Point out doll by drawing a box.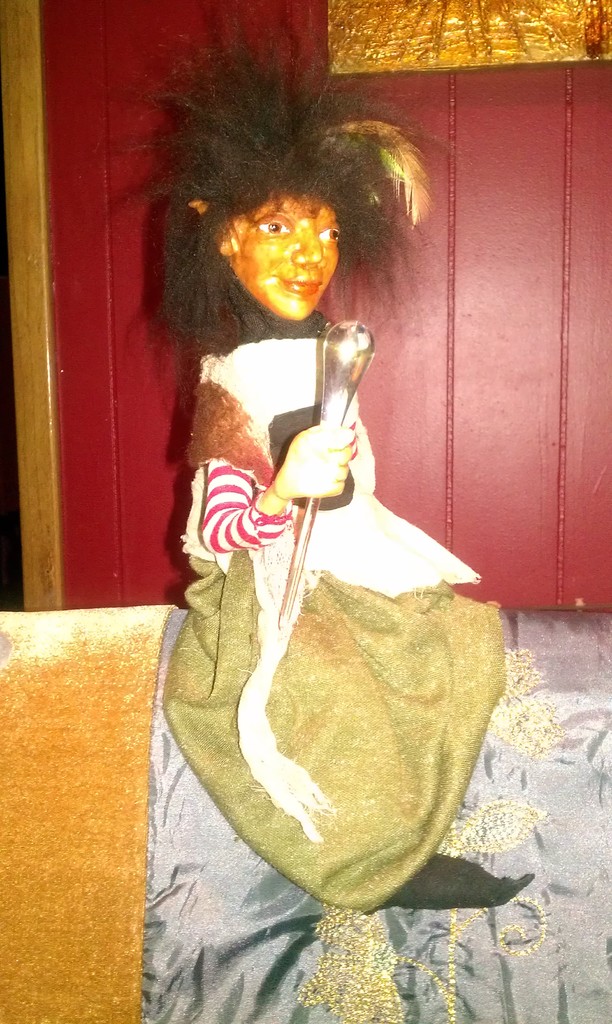
<box>111,28,538,886</box>.
